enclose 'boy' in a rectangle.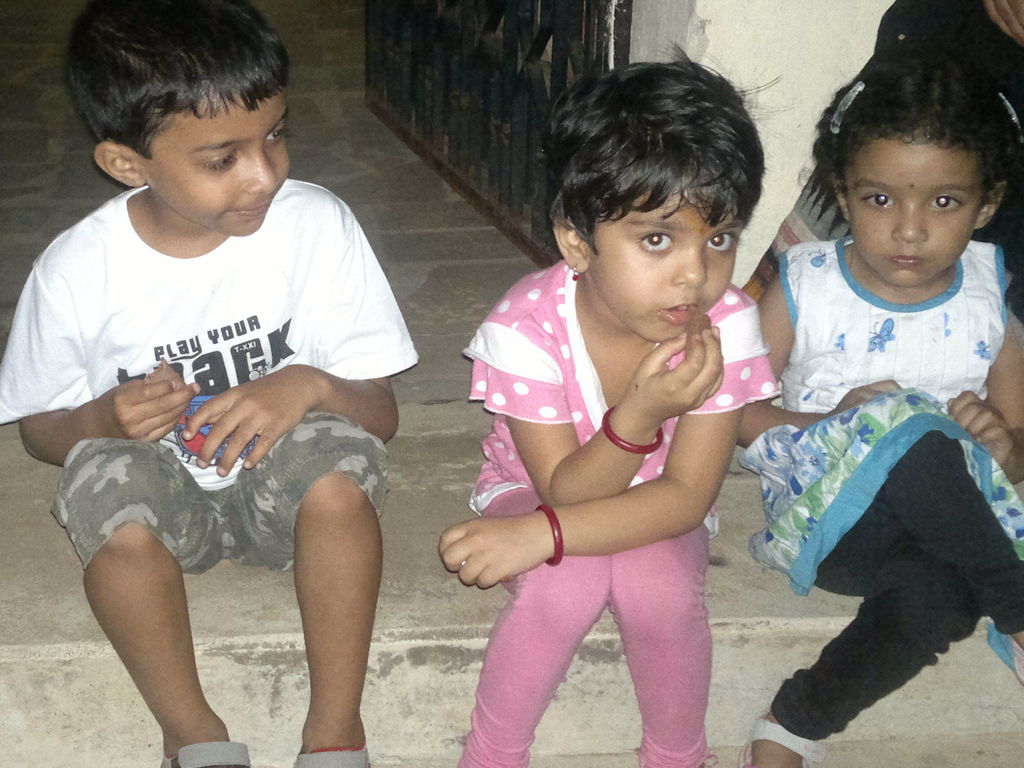
0:21:408:746.
